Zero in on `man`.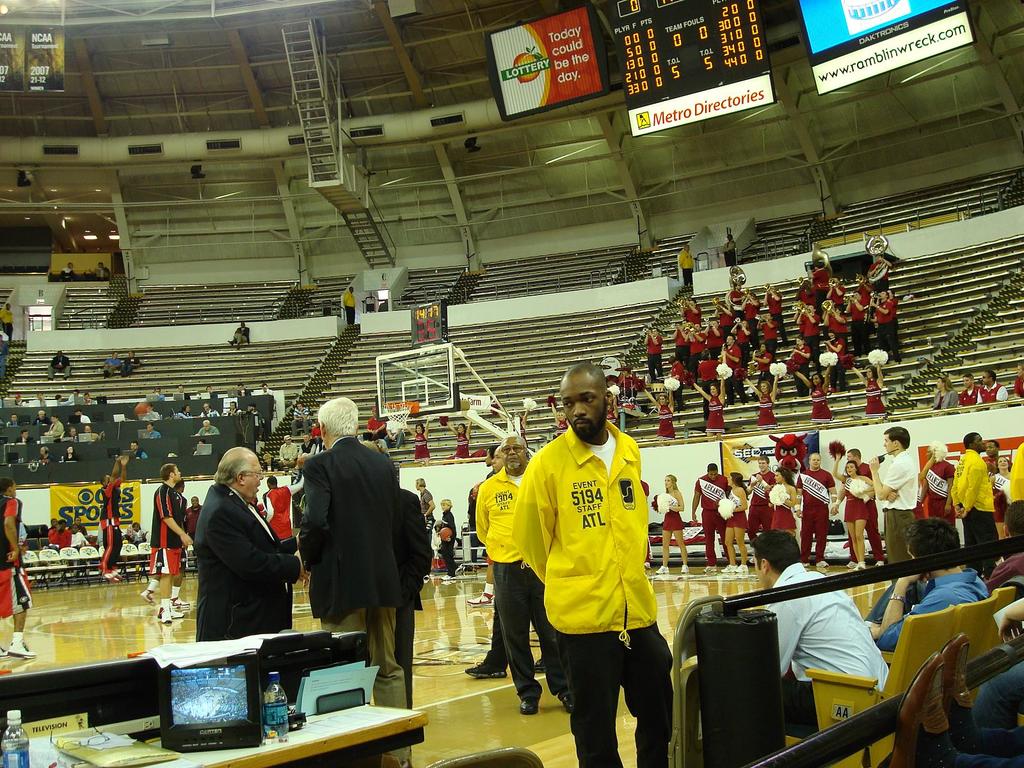
Zeroed in: left=477, top=433, right=578, bottom=717.
